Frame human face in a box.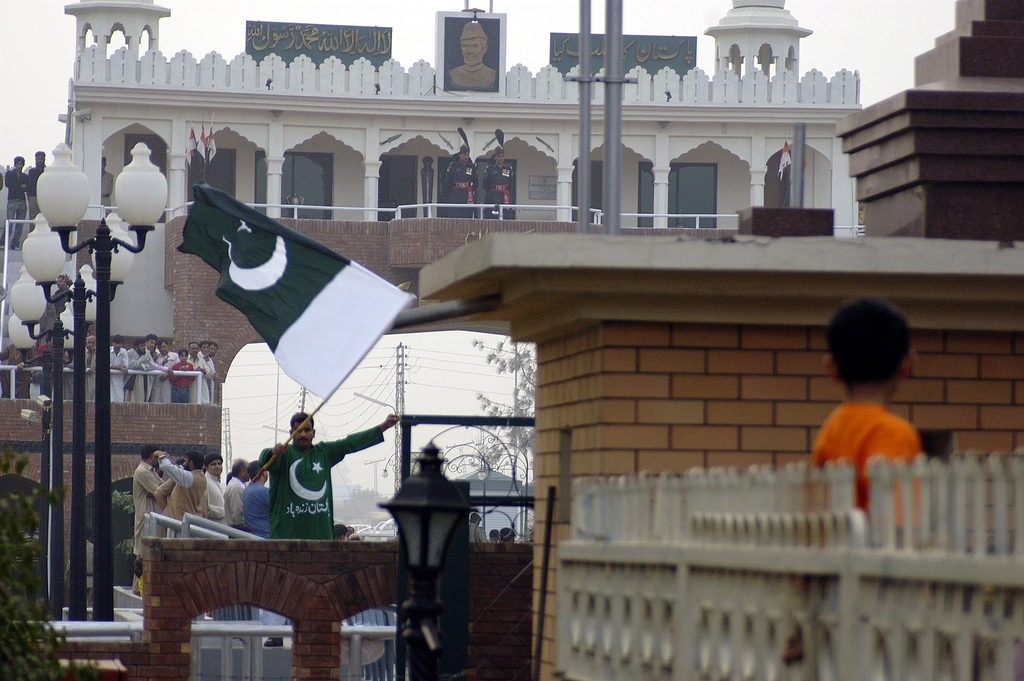
locate(459, 145, 472, 163).
